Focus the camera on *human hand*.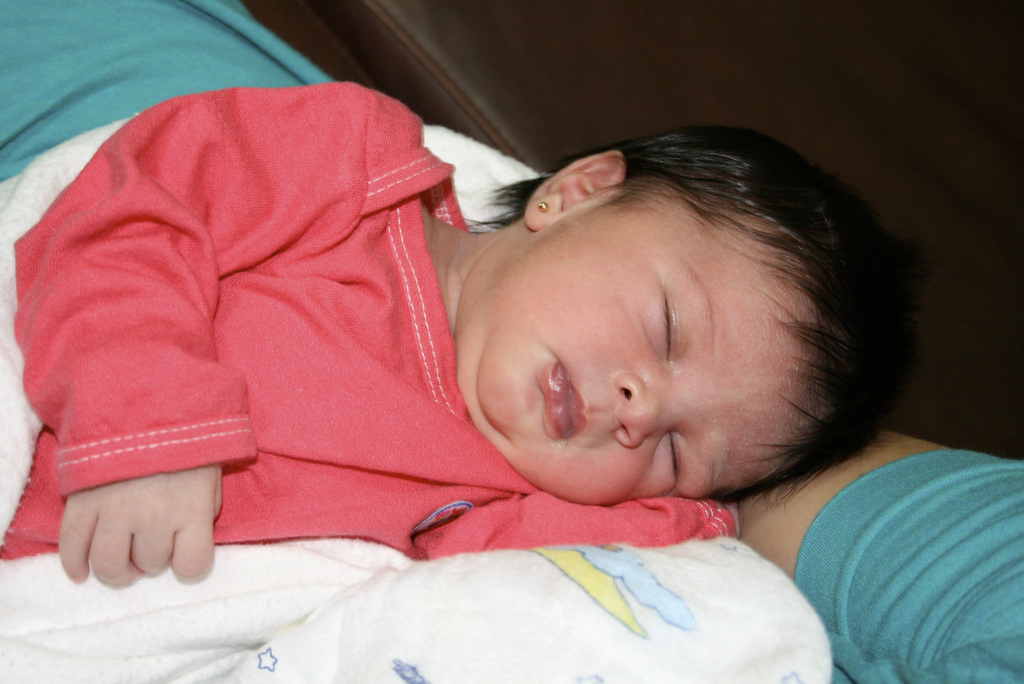
Focus region: 715, 502, 741, 539.
